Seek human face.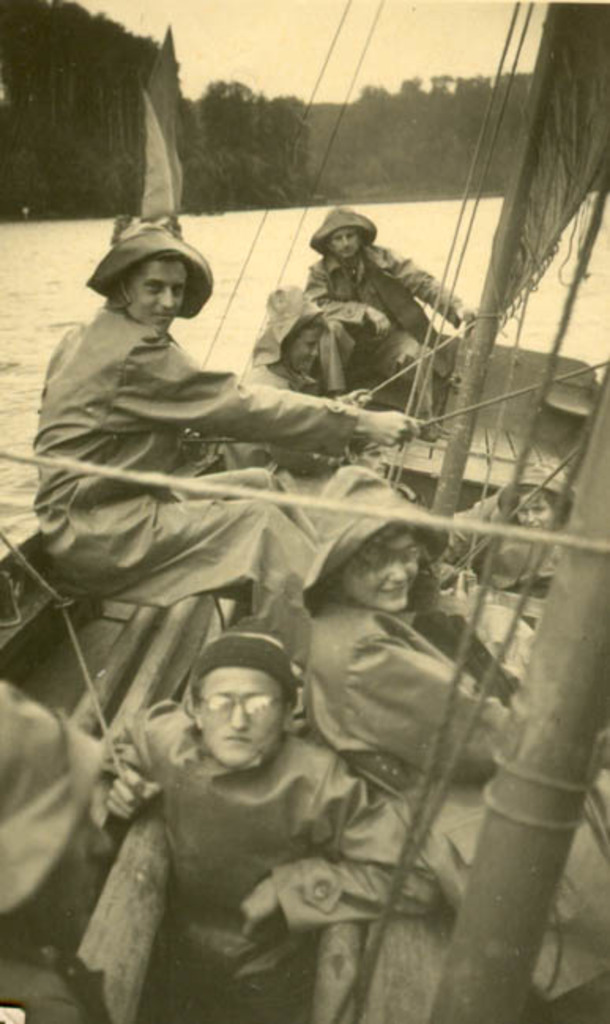
200,671,282,767.
